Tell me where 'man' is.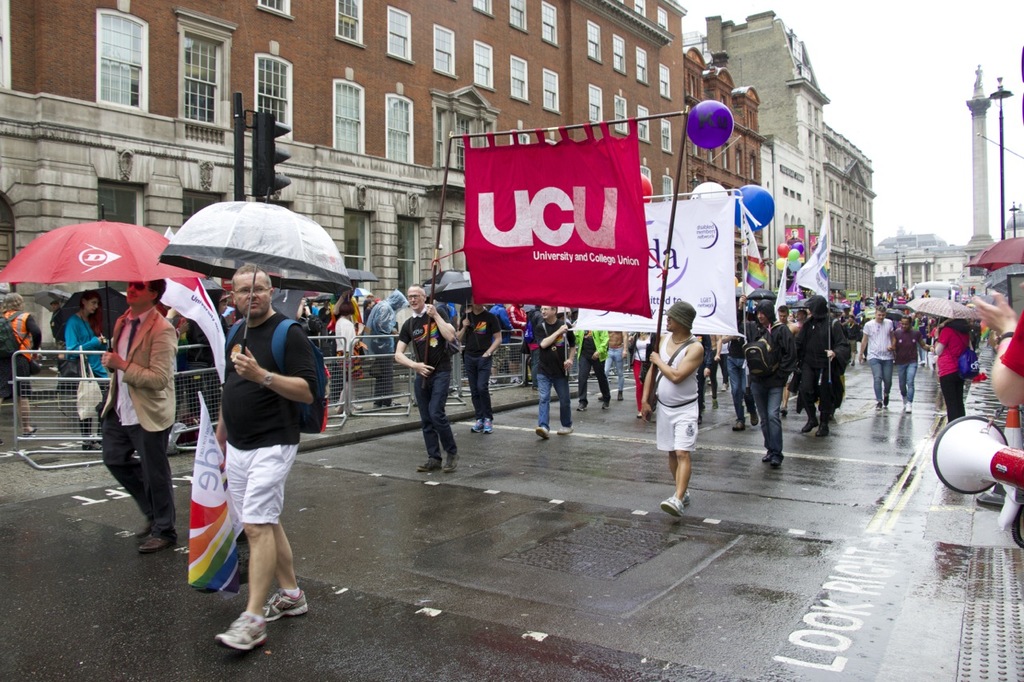
'man' is at (x1=773, y1=308, x2=803, y2=409).
